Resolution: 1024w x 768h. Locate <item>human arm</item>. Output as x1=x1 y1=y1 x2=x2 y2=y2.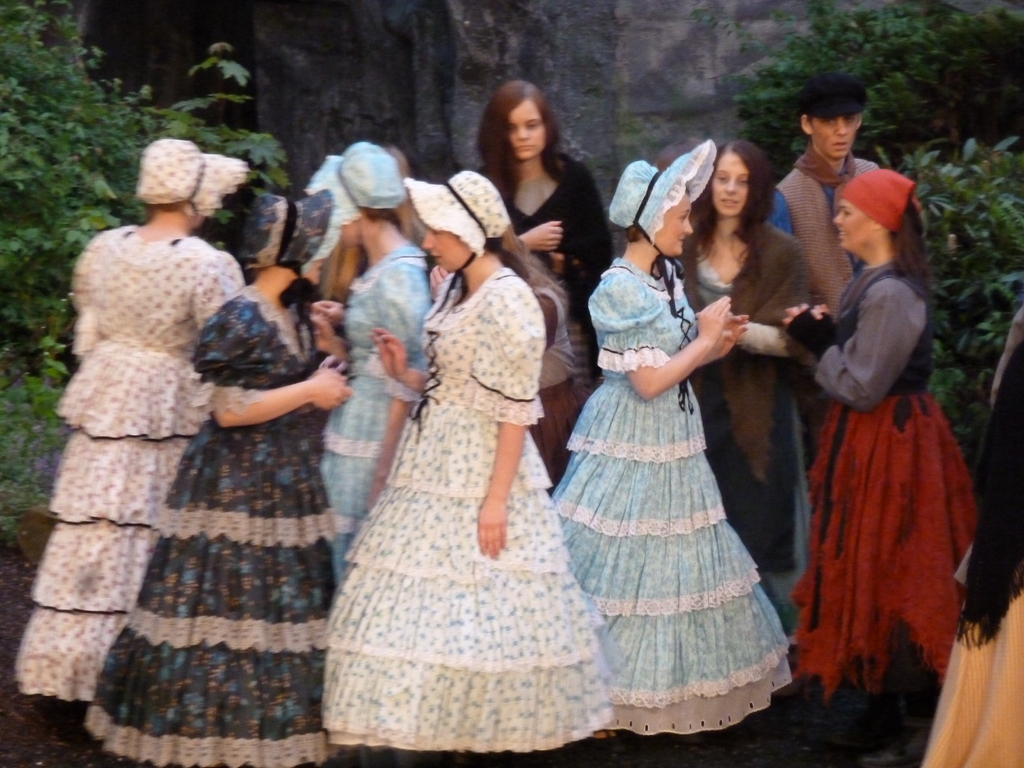
x1=516 y1=223 x2=565 y2=254.
